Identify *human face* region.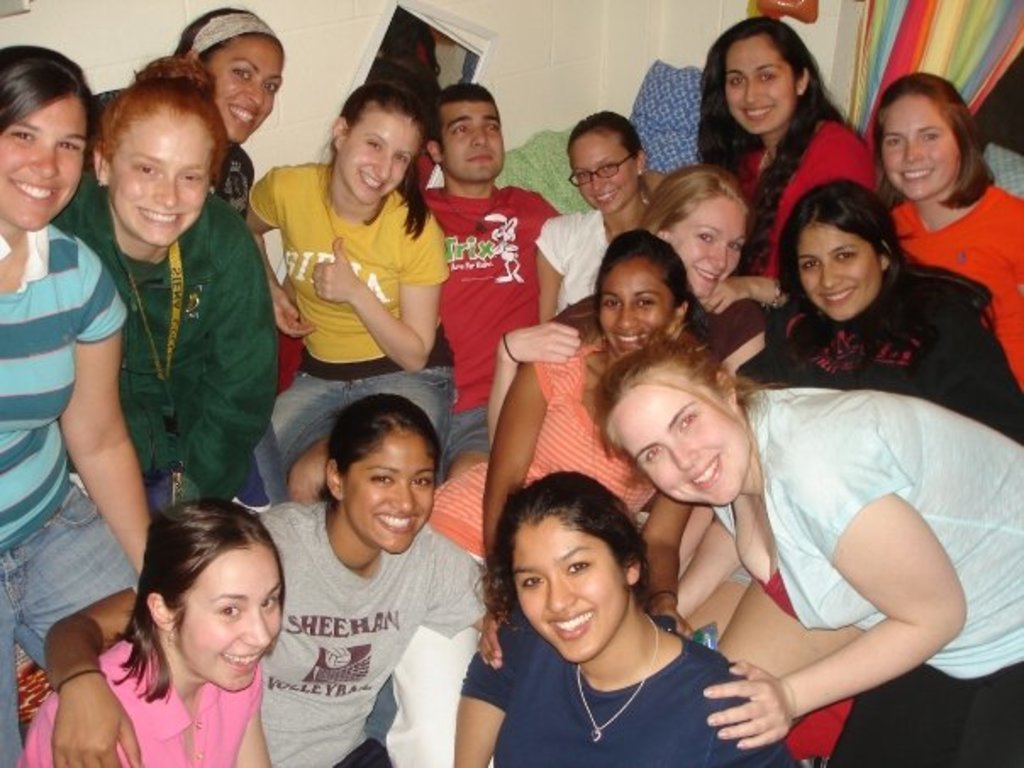
Region: rect(673, 197, 739, 300).
